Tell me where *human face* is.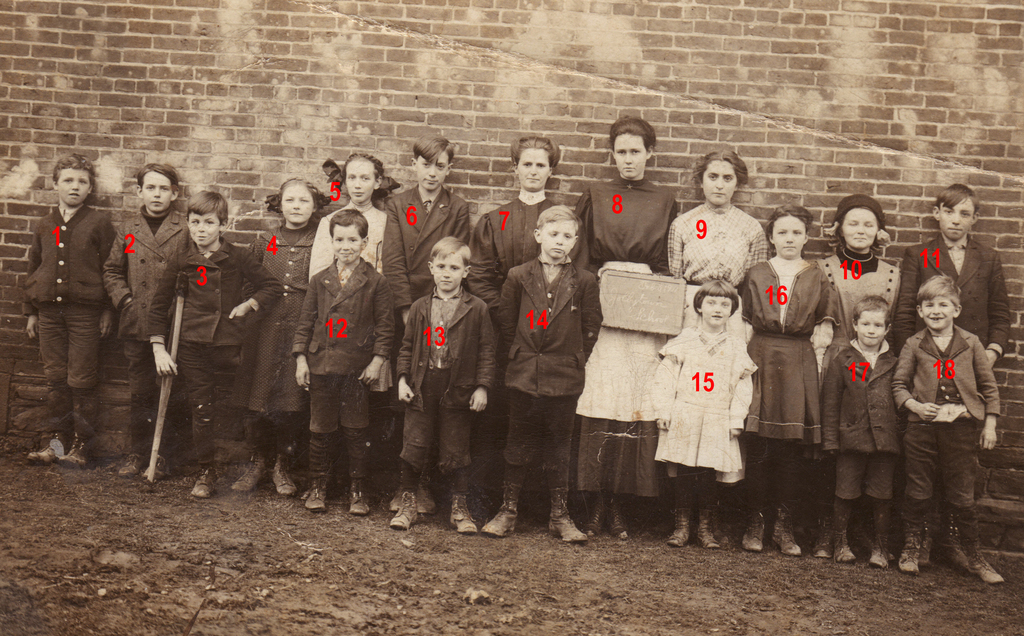
*human face* is at 700,295,733,324.
